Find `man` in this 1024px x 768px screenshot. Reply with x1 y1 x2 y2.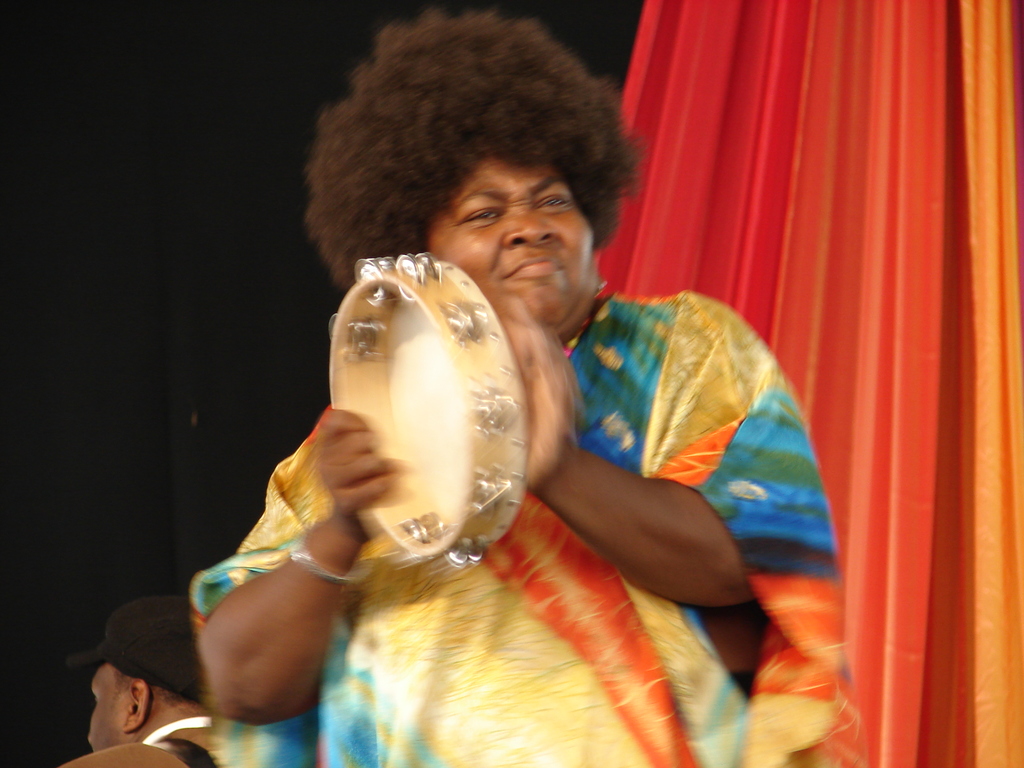
59 588 223 767.
